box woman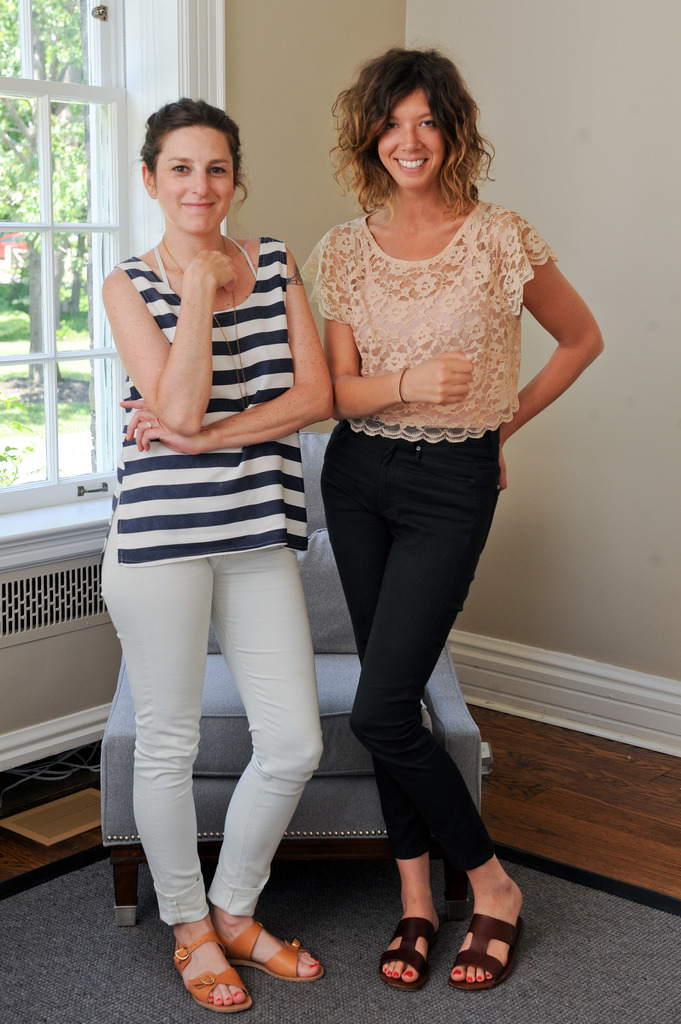
266,55,577,950
